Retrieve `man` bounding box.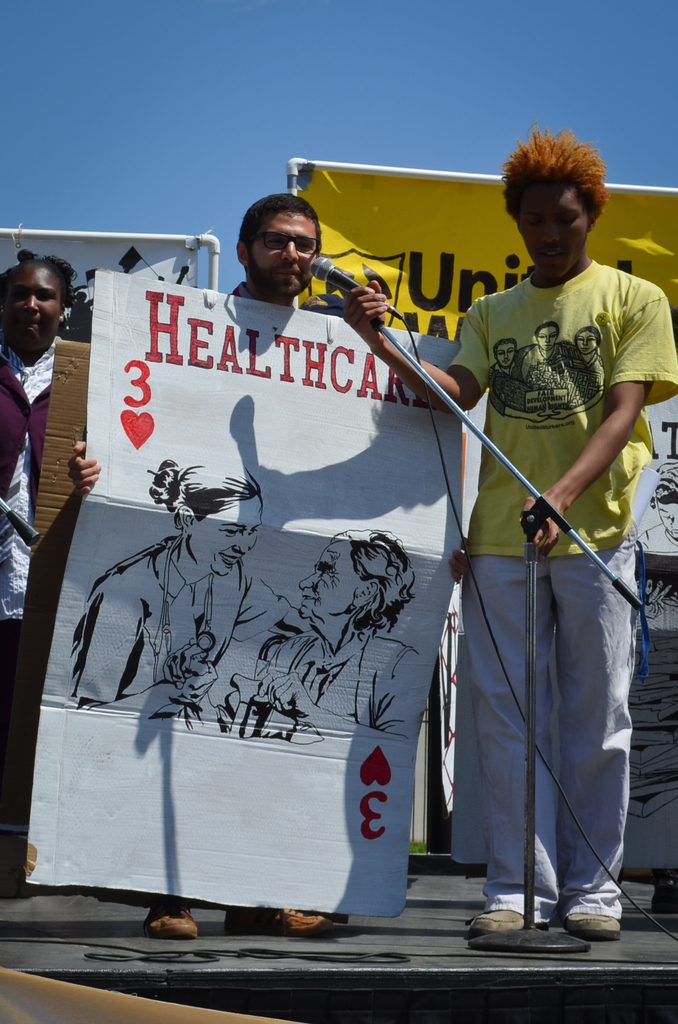
Bounding box: (left=67, top=189, right=321, bottom=499).
